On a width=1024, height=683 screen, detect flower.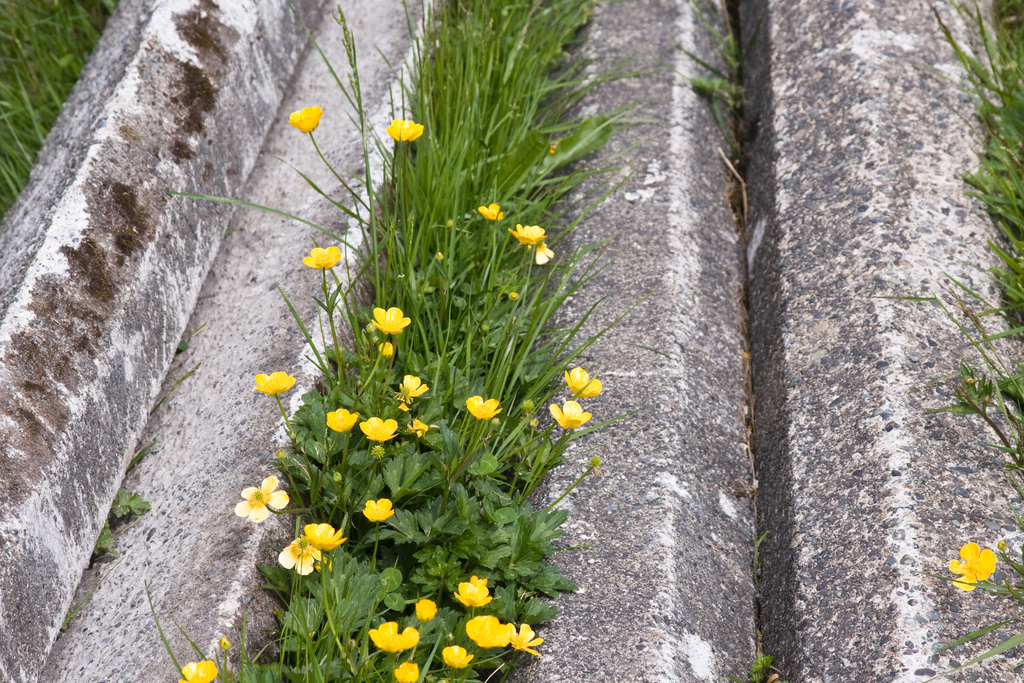
rect(360, 418, 395, 441).
